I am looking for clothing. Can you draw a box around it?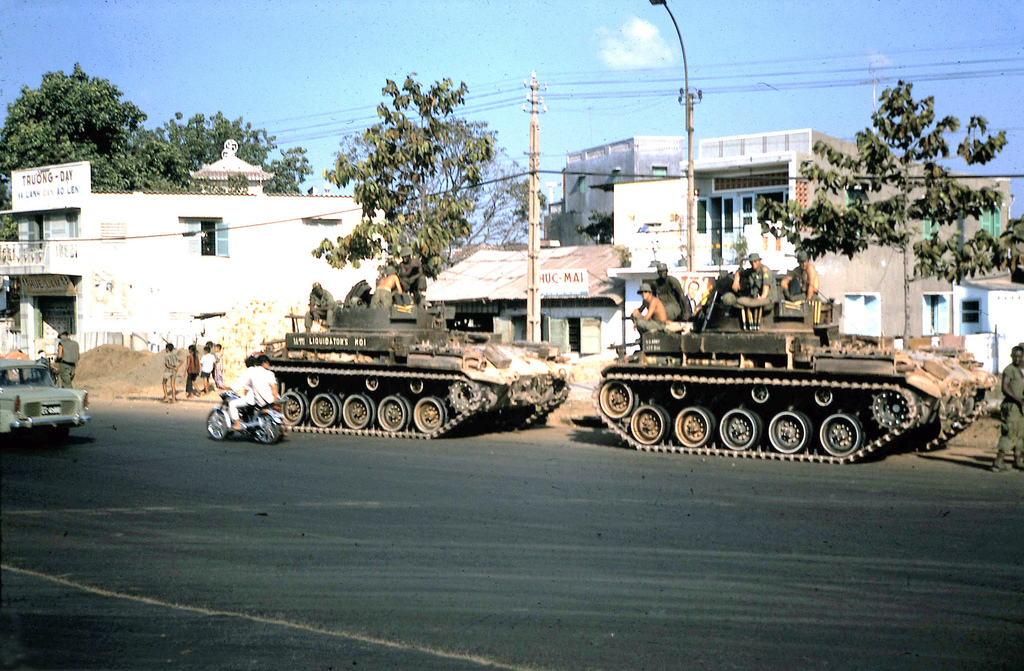
Sure, the bounding box is locate(737, 261, 778, 311).
